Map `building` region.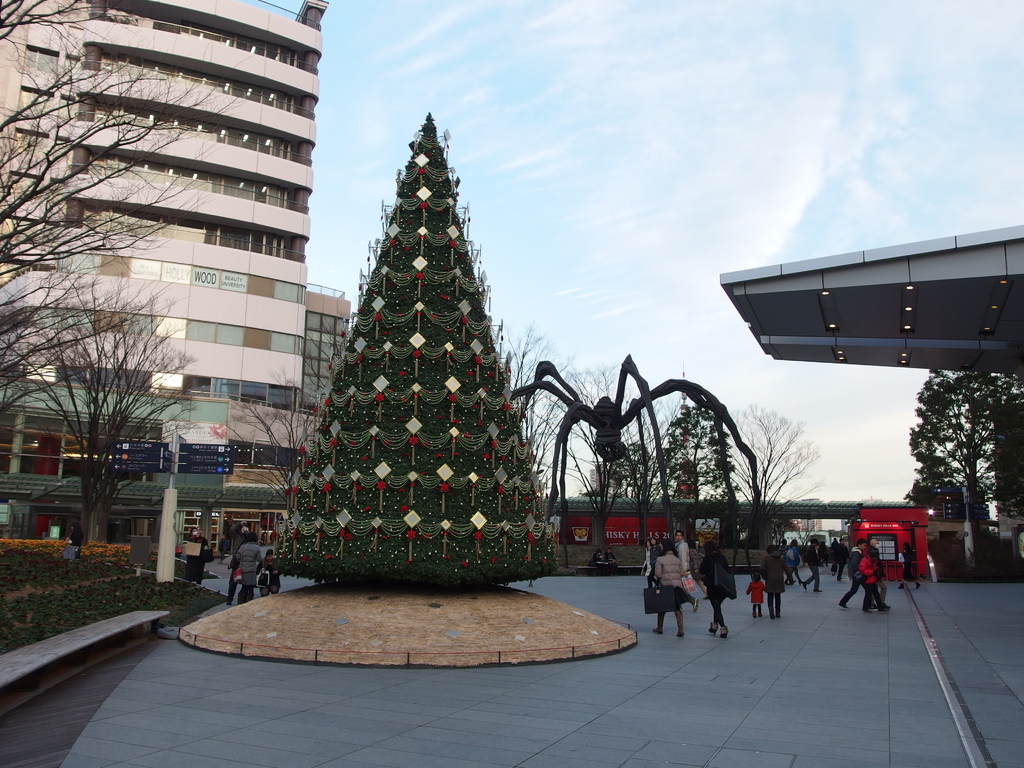
Mapped to <region>995, 404, 1023, 537</region>.
